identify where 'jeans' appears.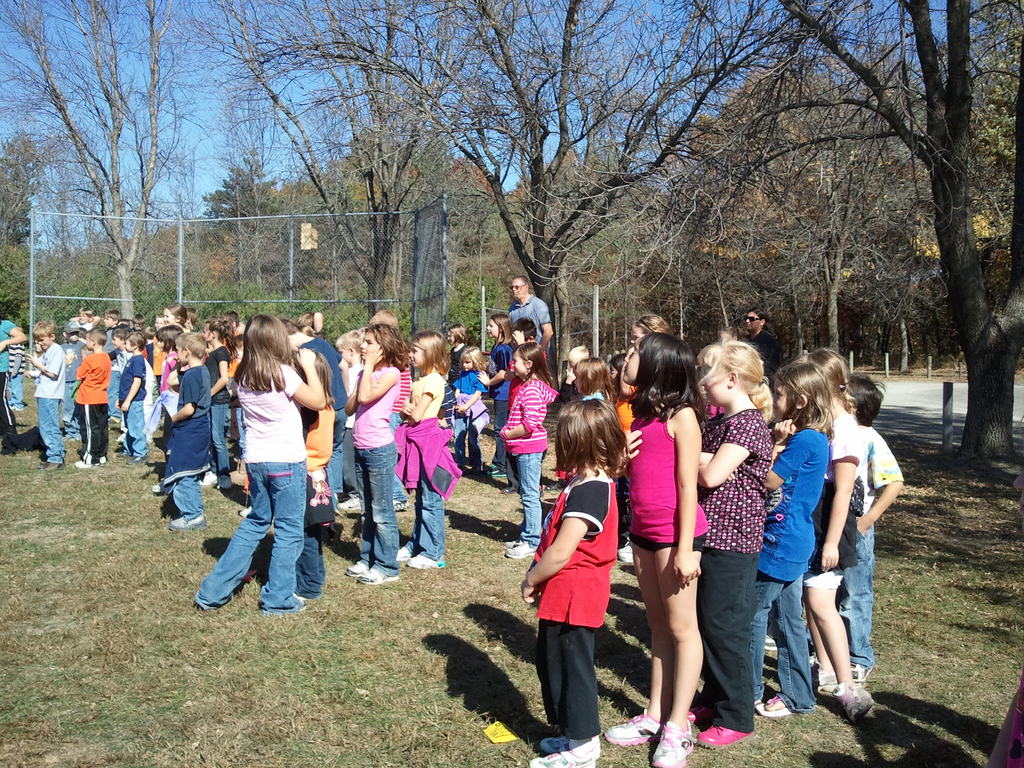
Appears at region(205, 407, 239, 479).
